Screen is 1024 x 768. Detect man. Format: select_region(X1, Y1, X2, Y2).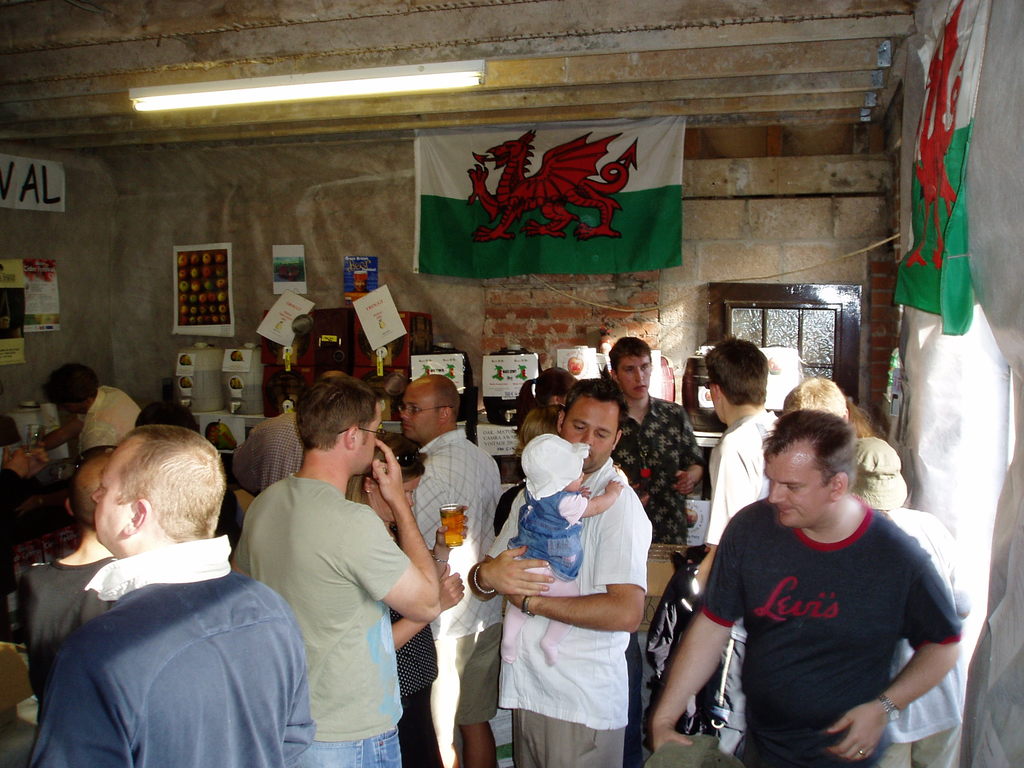
select_region(409, 375, 508, 767).
